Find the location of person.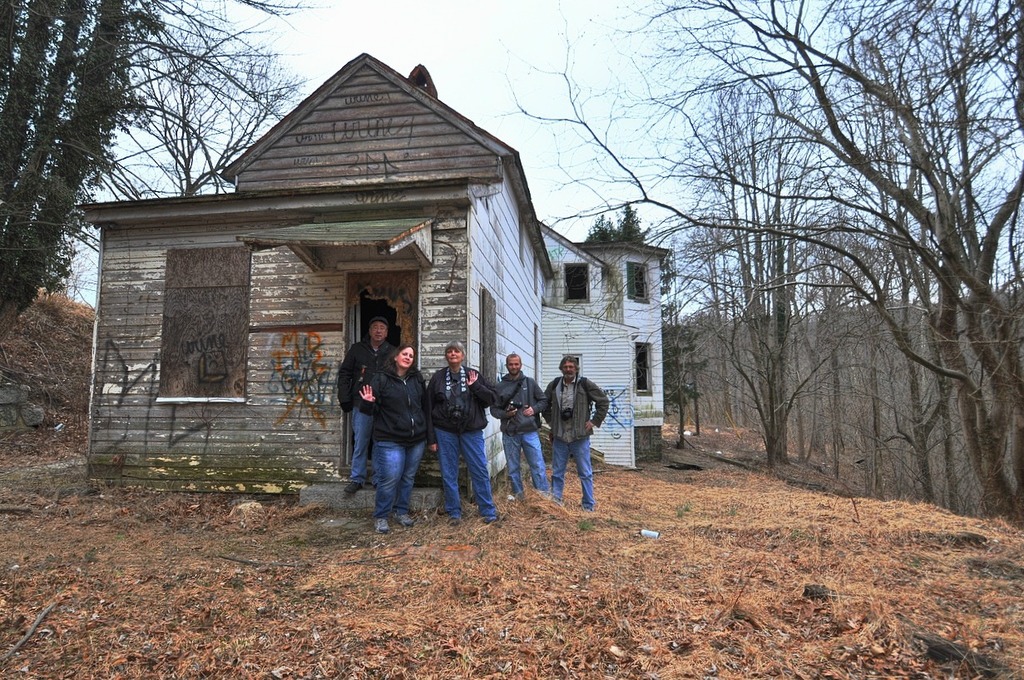
Location: bbox=(482, 348, 546, 500).
